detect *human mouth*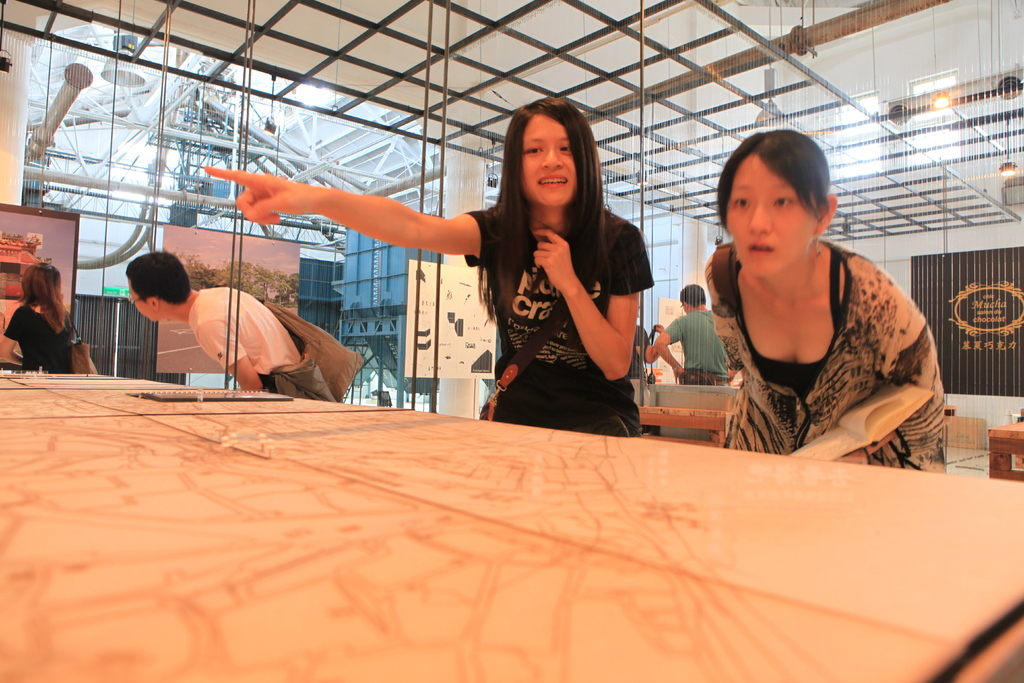
(538, 173, 566, 191)
